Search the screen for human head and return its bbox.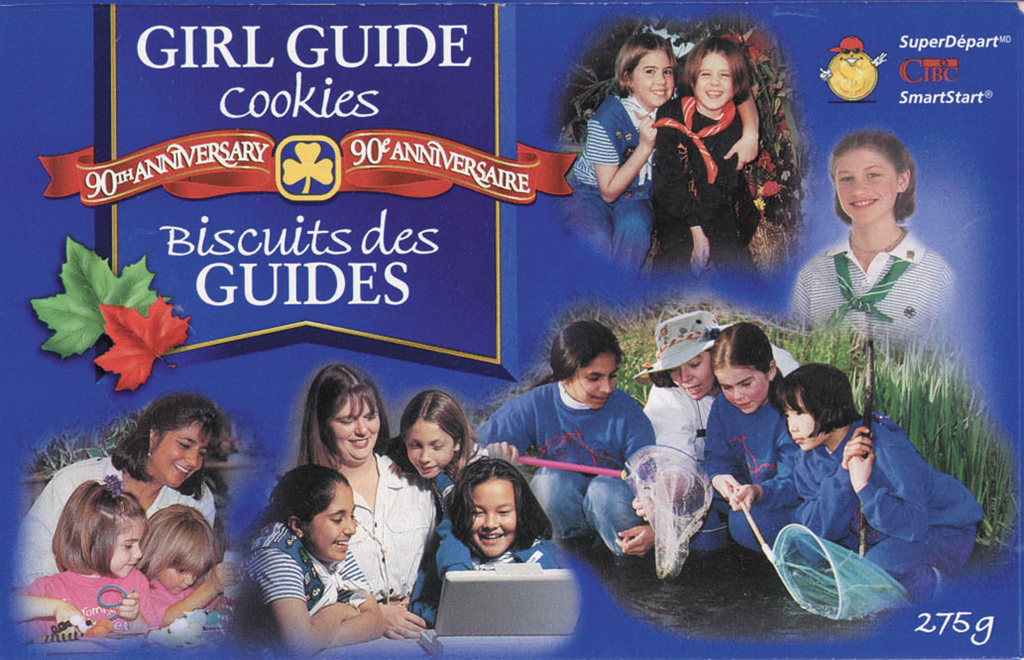
Found: <box>398,385,467,481</box>.
